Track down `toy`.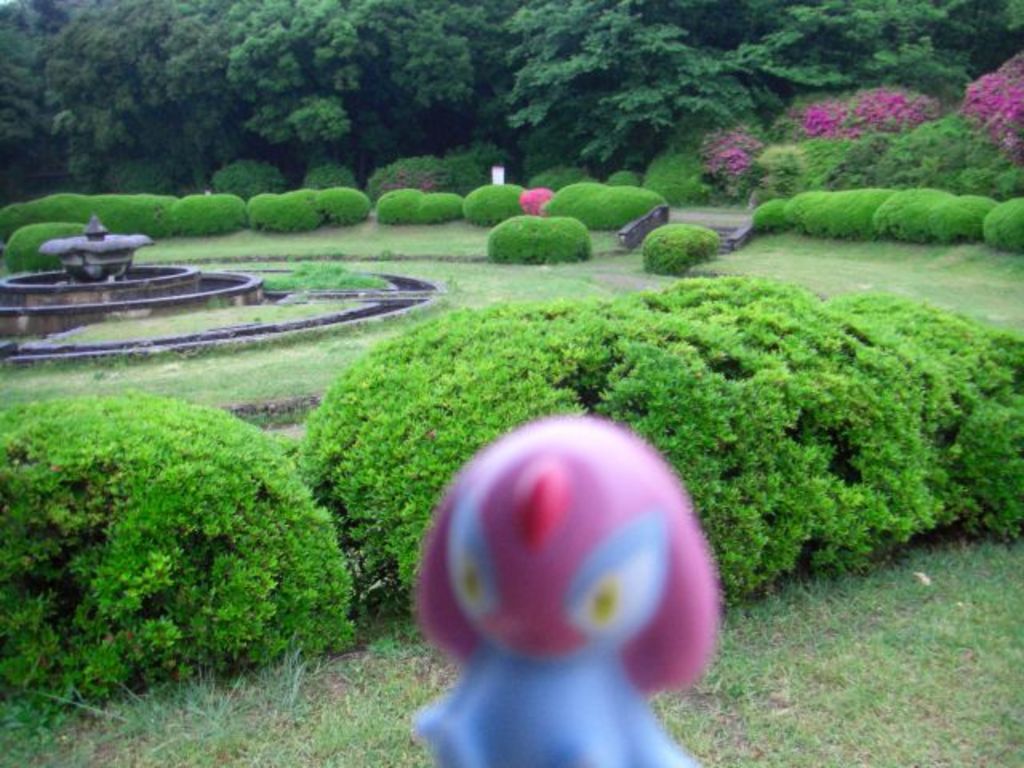
Tracked to [x1=414, y1=410, x2=733, y2=762].
